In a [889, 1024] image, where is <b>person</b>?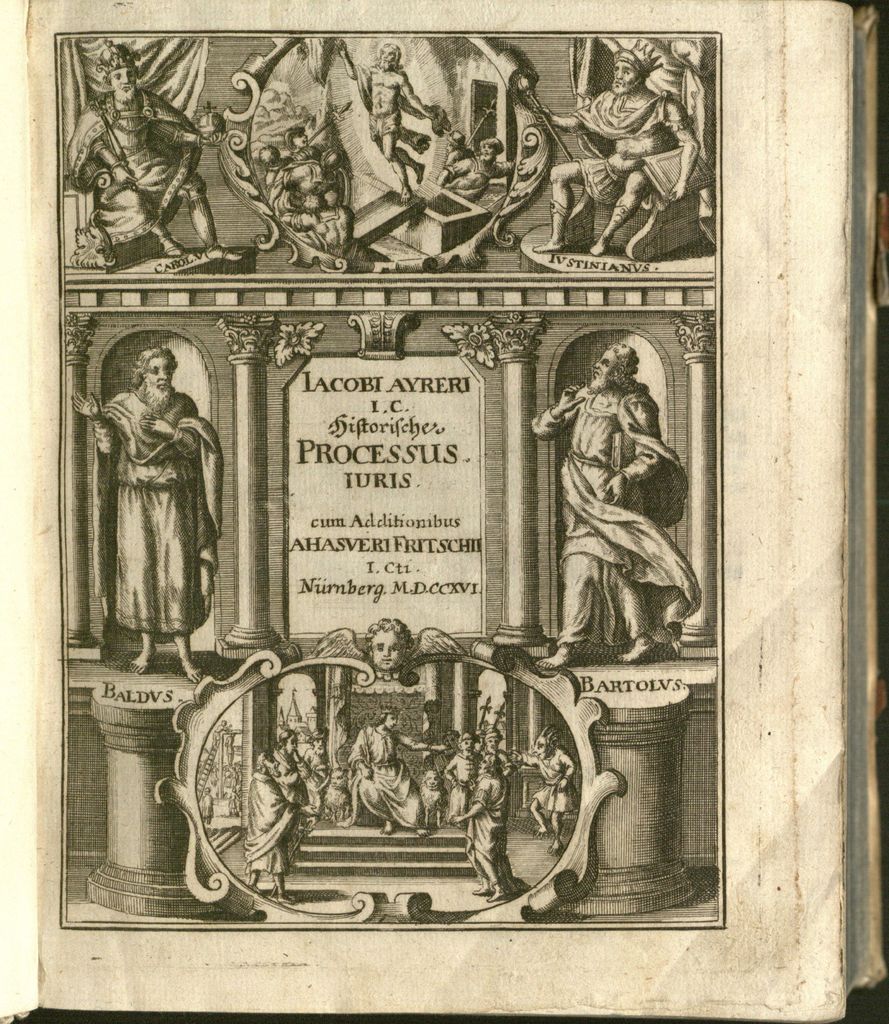
l=345, t=706, r=426, b=832.
